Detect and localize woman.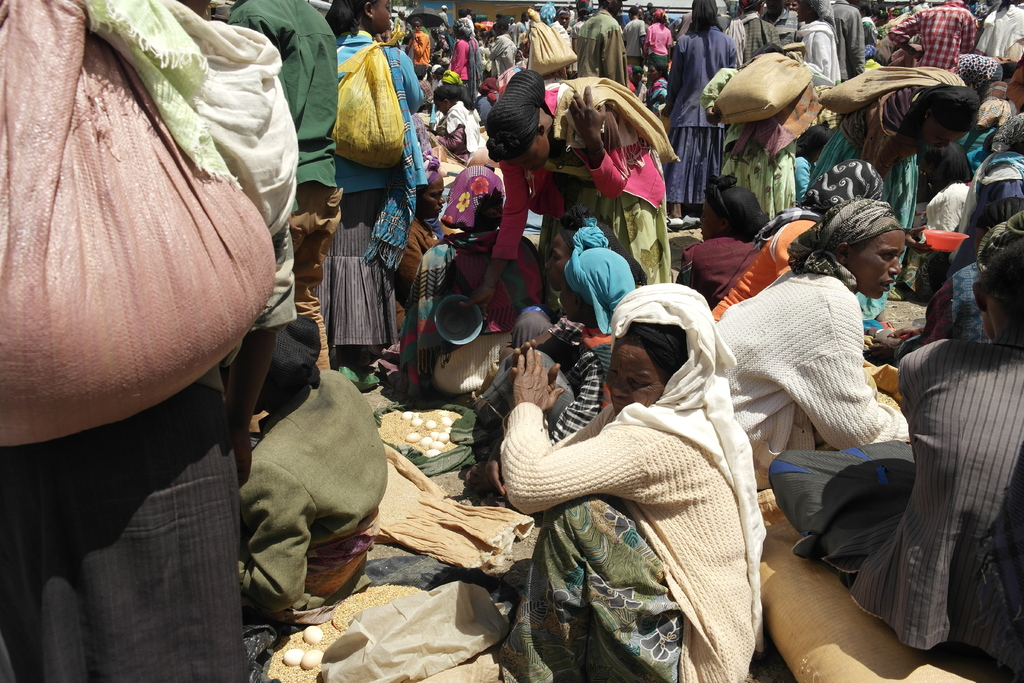
Localized at locate(483, 68, 678, 283).
